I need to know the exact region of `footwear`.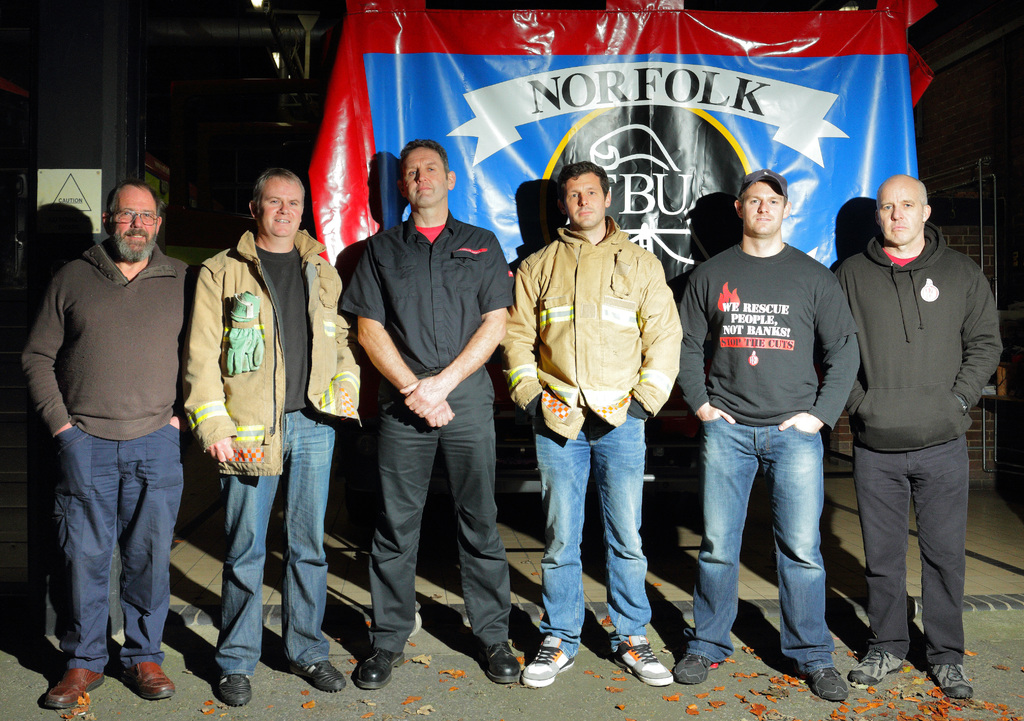
Region: bbox(31, 664, 108, 711).
